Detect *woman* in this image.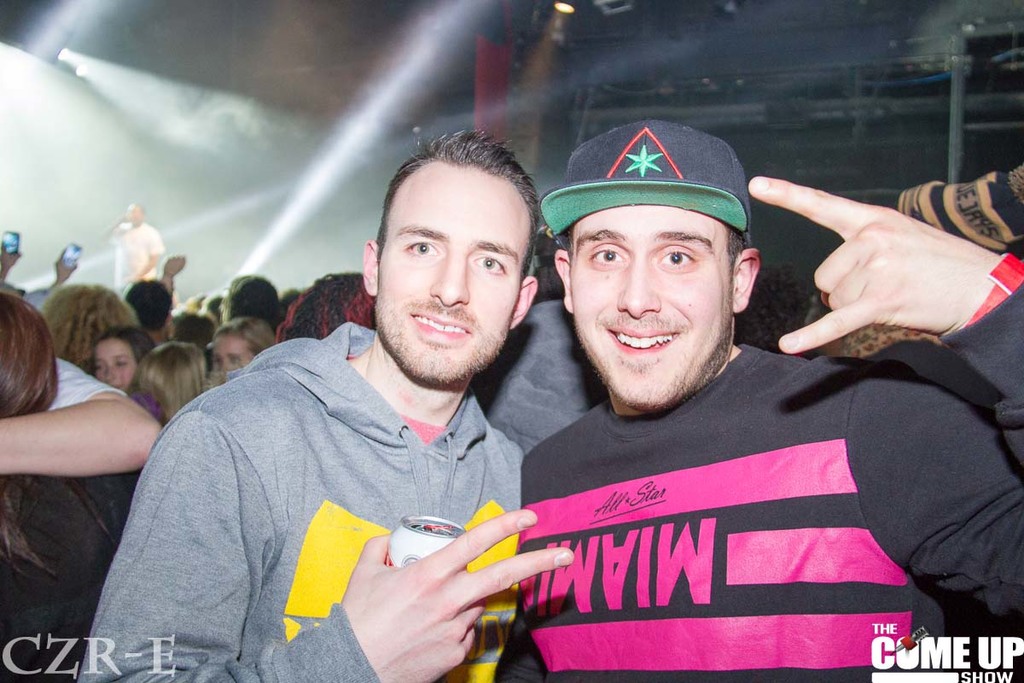
Detection: [0, 292, 133, 682].
